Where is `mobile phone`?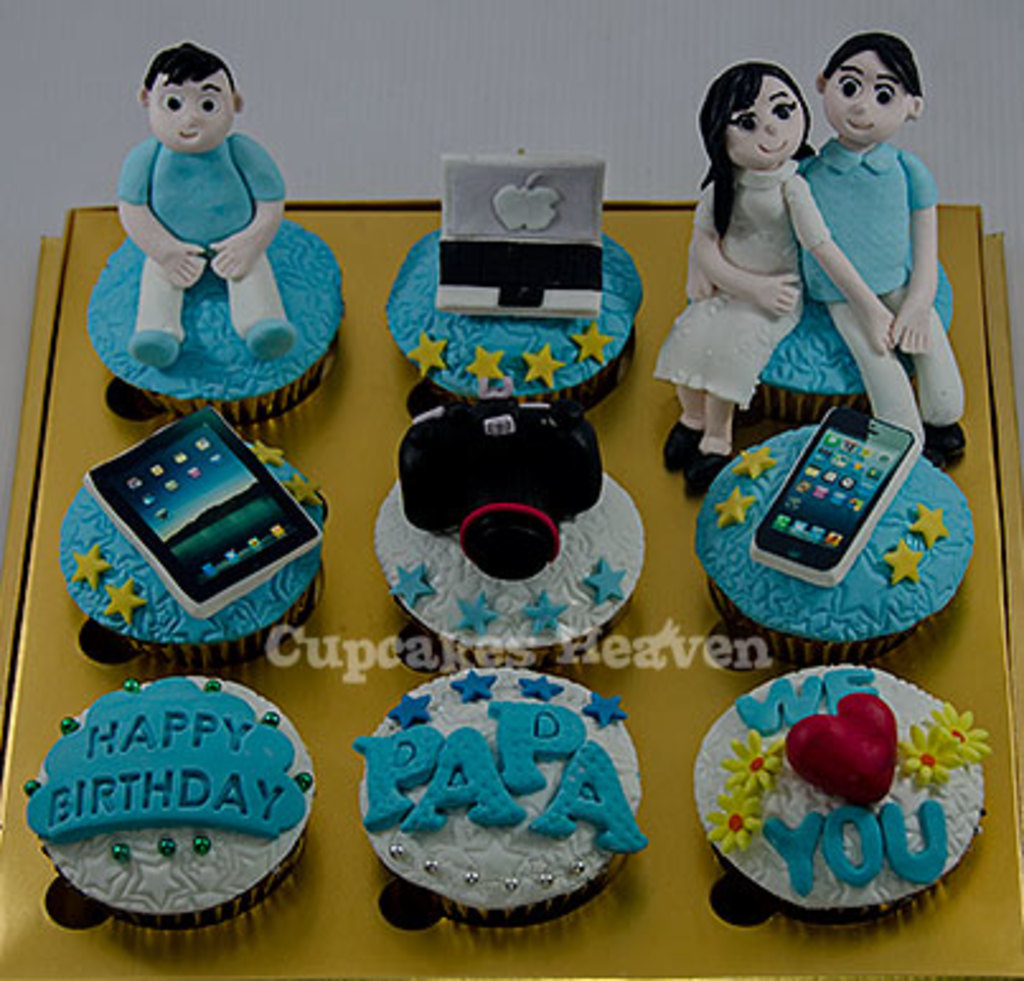
53 399 330 666.
